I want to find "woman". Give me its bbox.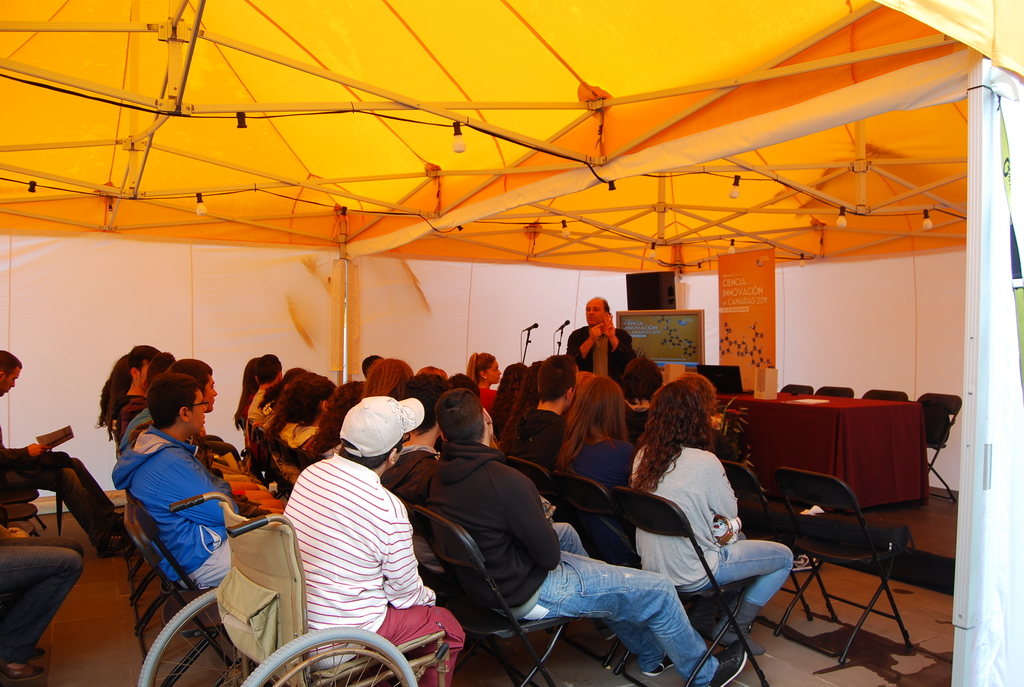
left=272, top=374, right=338, bottom=453.
